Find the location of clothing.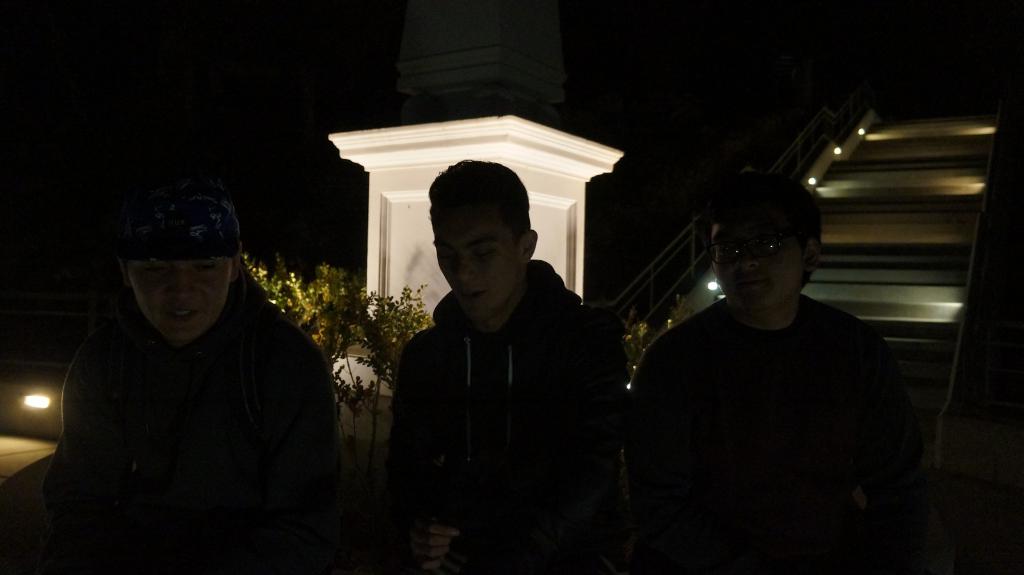
Location: Rect(609, 294, 917, 574).
